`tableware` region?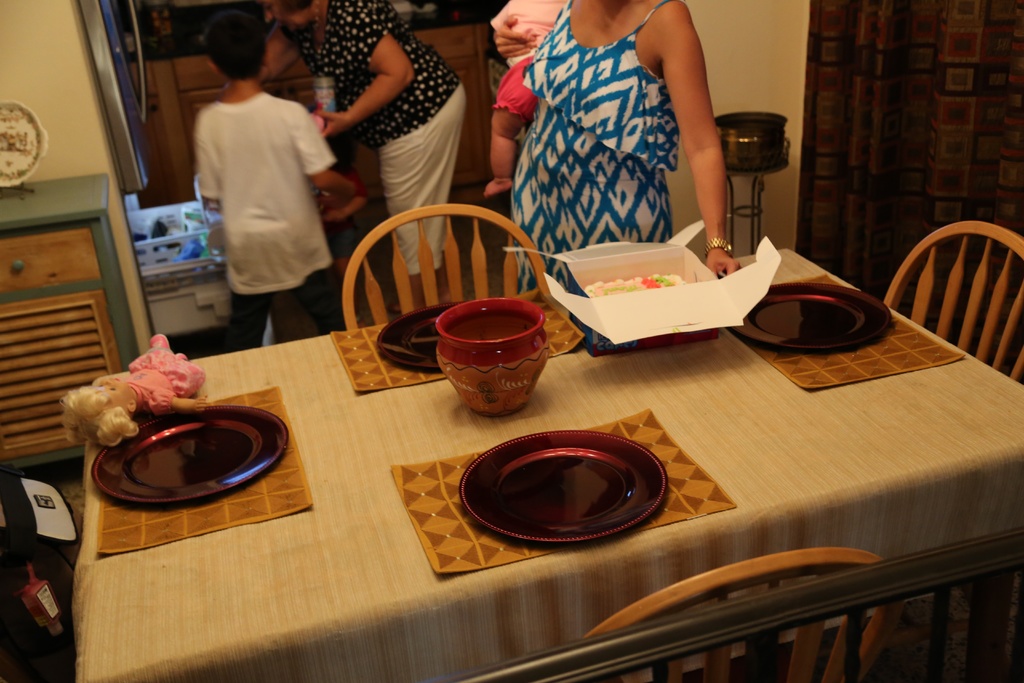
bbox(374, 298, 468, 378)
